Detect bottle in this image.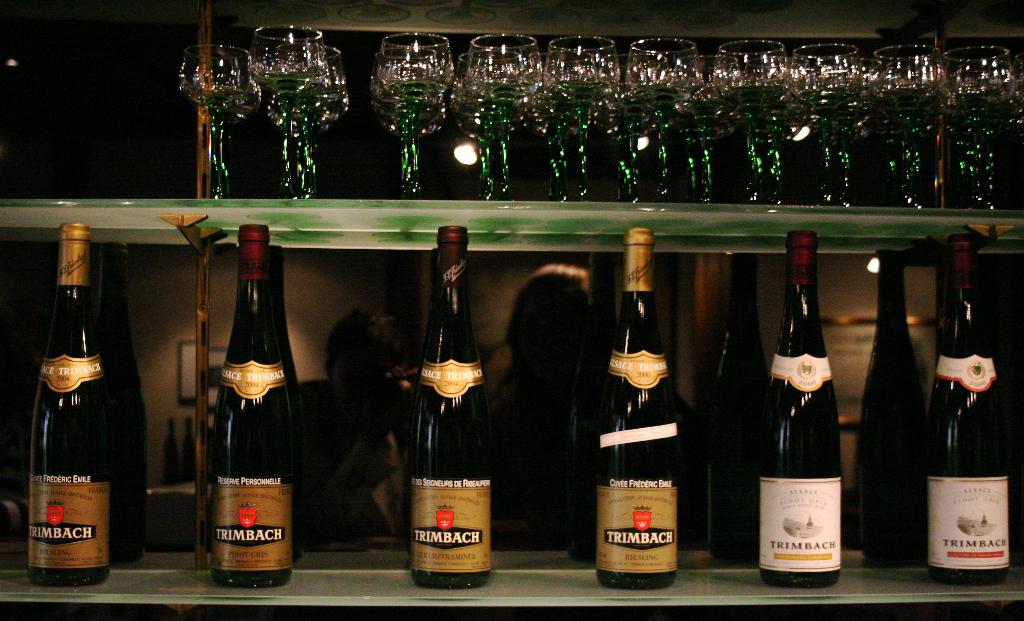
Detection: (756, 227, 845, 586).
